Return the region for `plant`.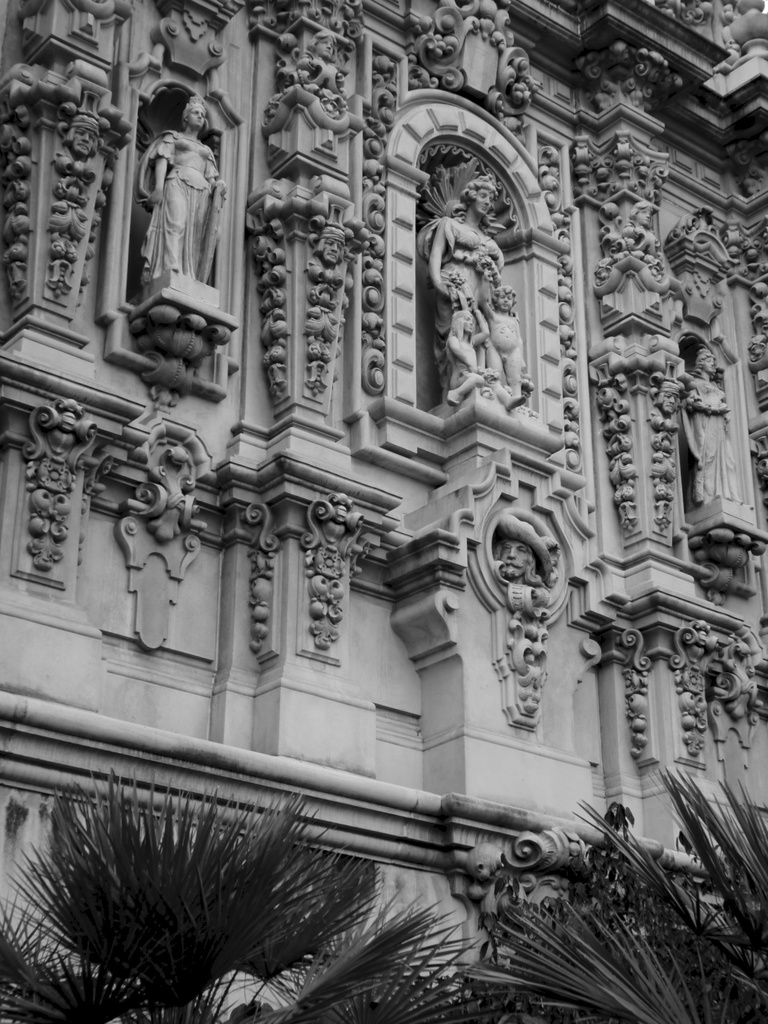
x1=0, y1=746, x2=490, y2=1023.
